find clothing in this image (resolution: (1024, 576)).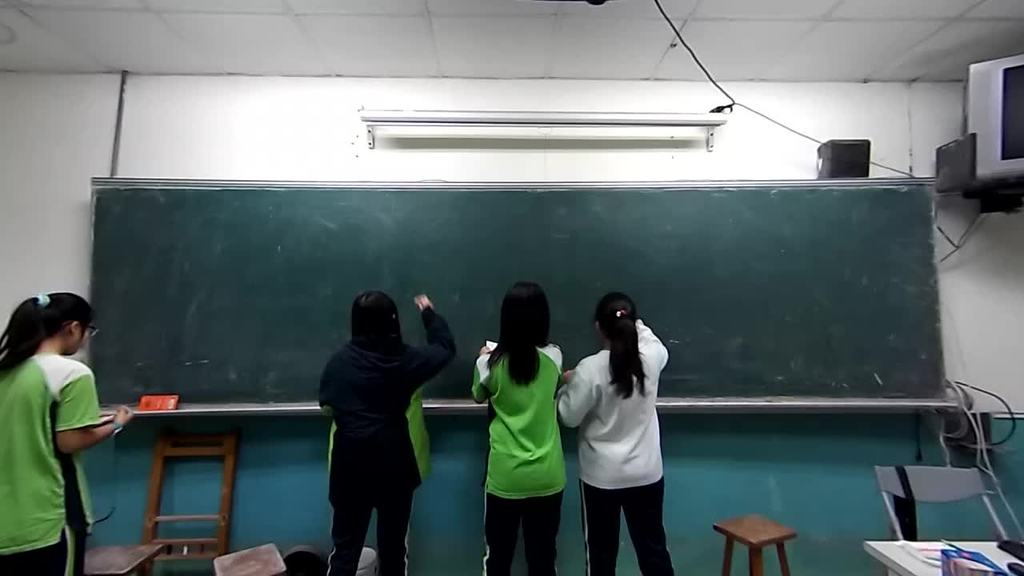
<box>473,347,570,575</box>.
